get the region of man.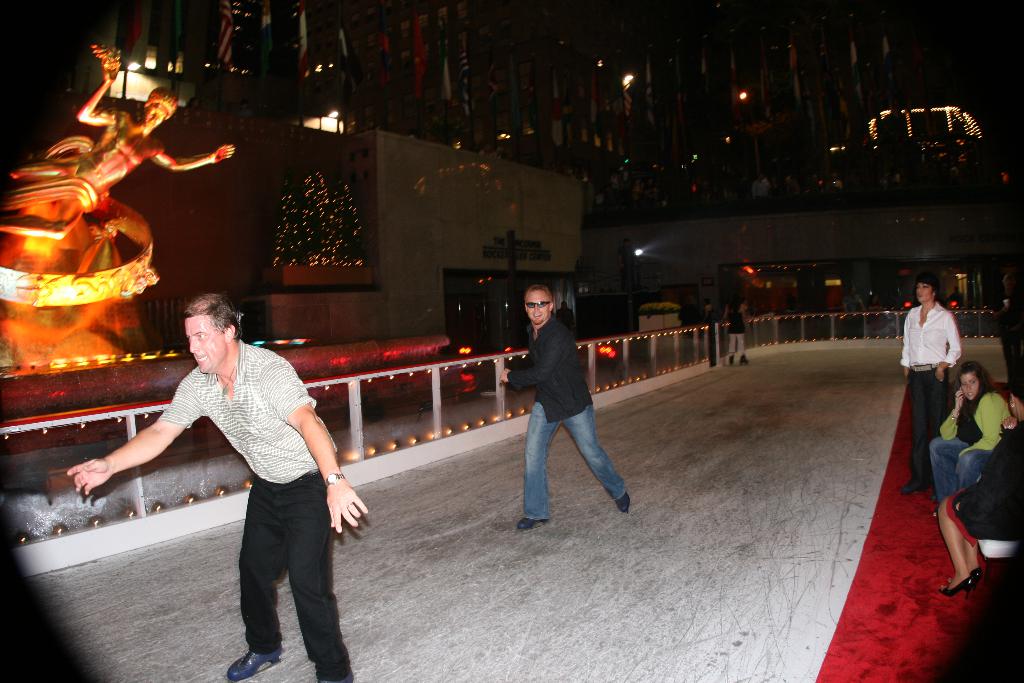
67,294,373,682.
